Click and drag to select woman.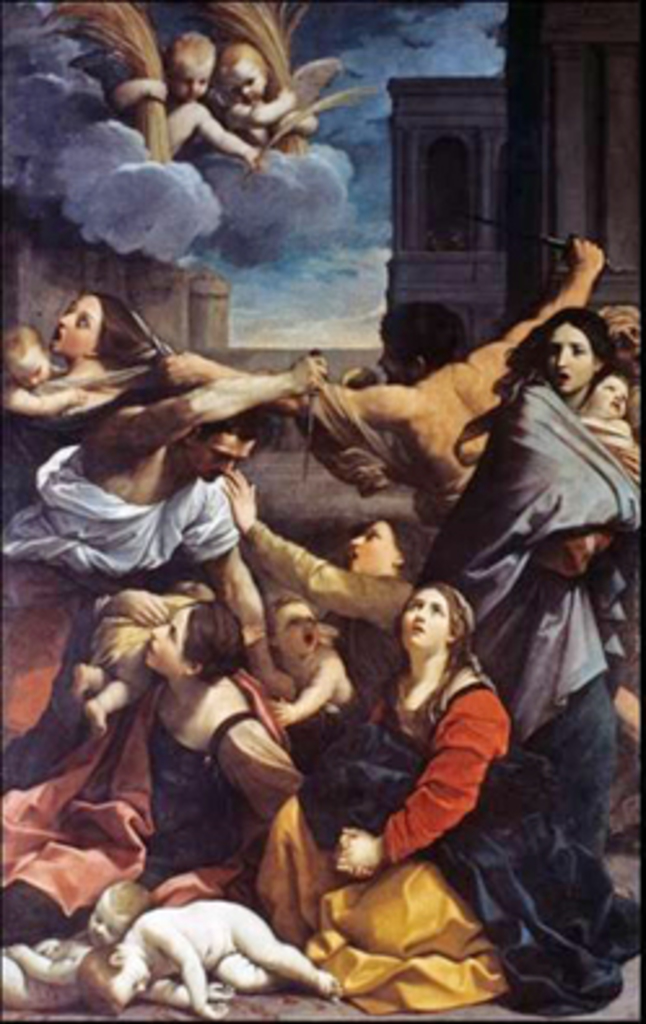
Selection: <region>451, 306, 643, 936</region>.
